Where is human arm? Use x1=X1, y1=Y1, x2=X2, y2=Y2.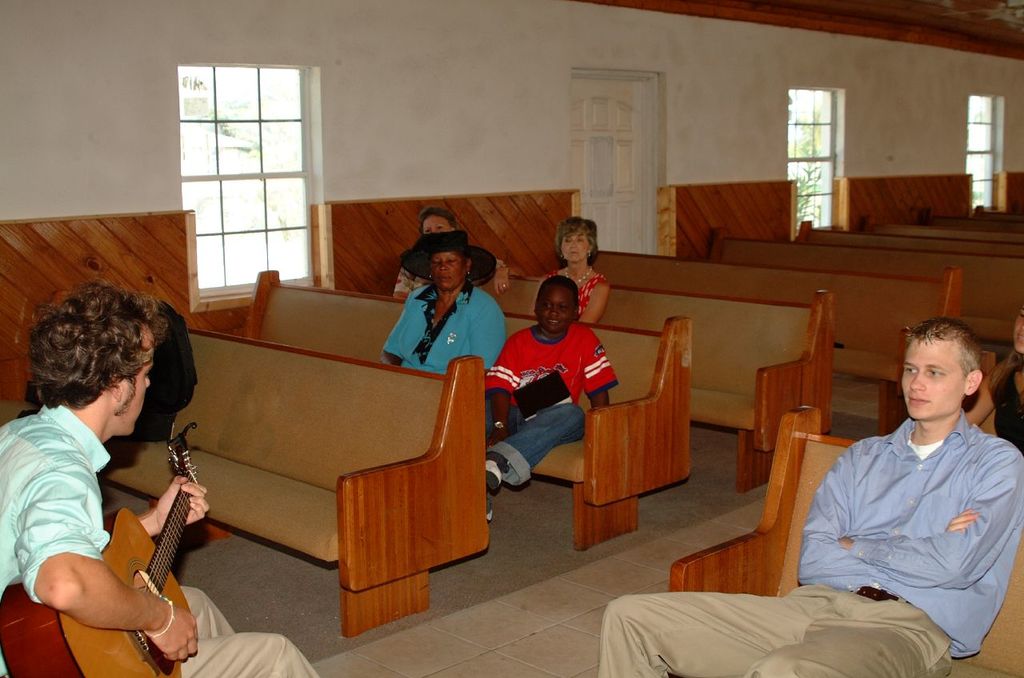
x1=957, y1=341, x2=1023, y2=433.
